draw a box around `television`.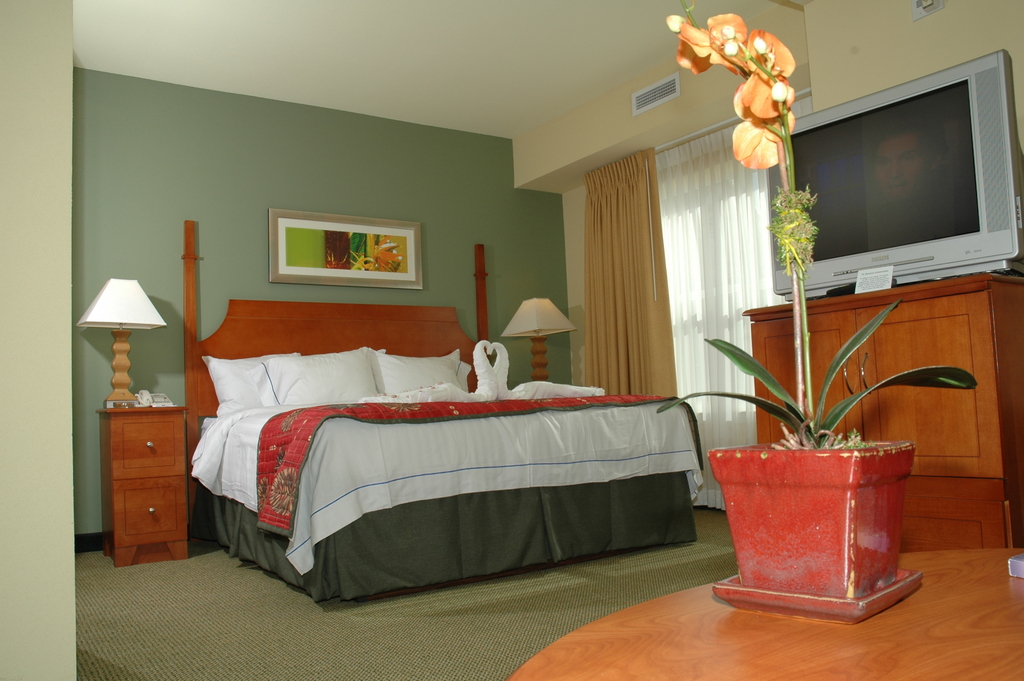
x1=765, y1=50, x2=1023, y2=302.
